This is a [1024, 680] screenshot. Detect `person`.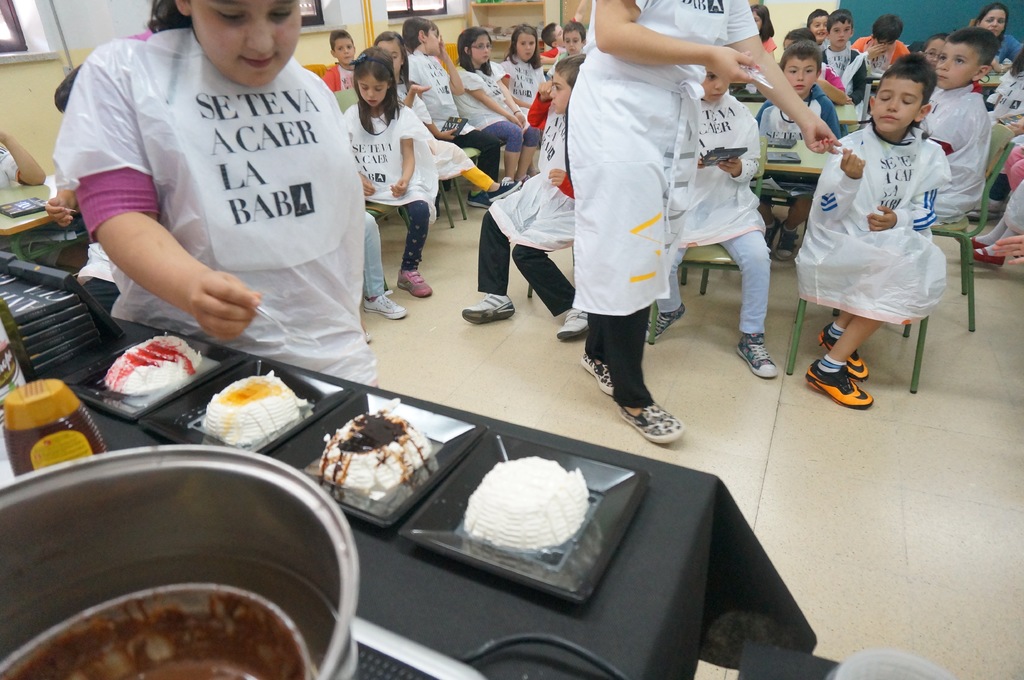
(556, 22, 589, 80).
